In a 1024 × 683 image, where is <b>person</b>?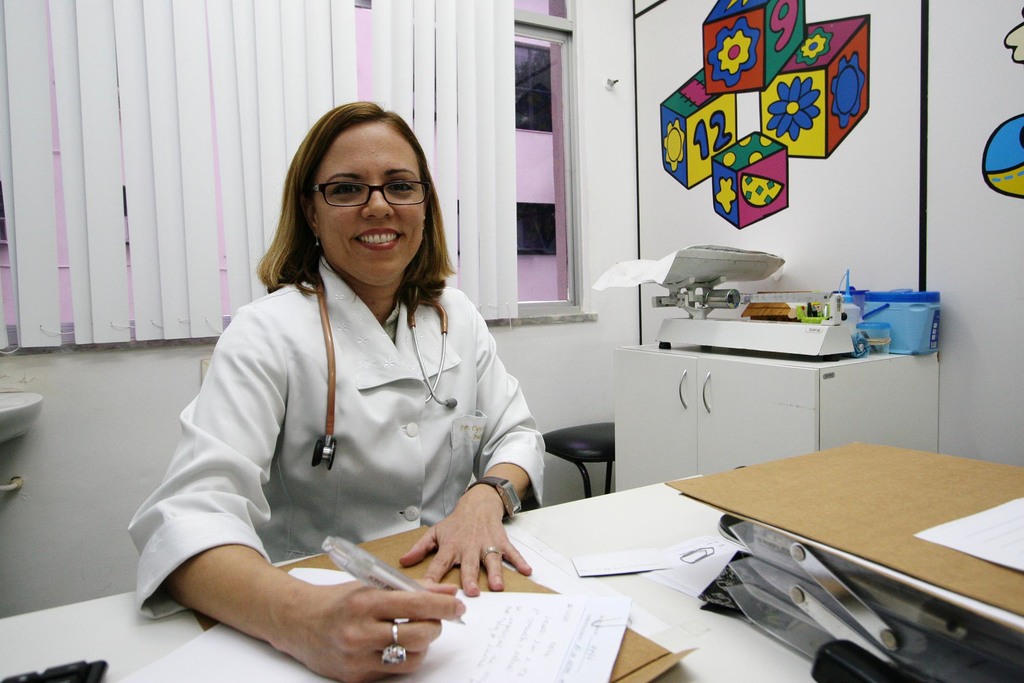
x1=174 y1=98 x2=573 y2=662.
